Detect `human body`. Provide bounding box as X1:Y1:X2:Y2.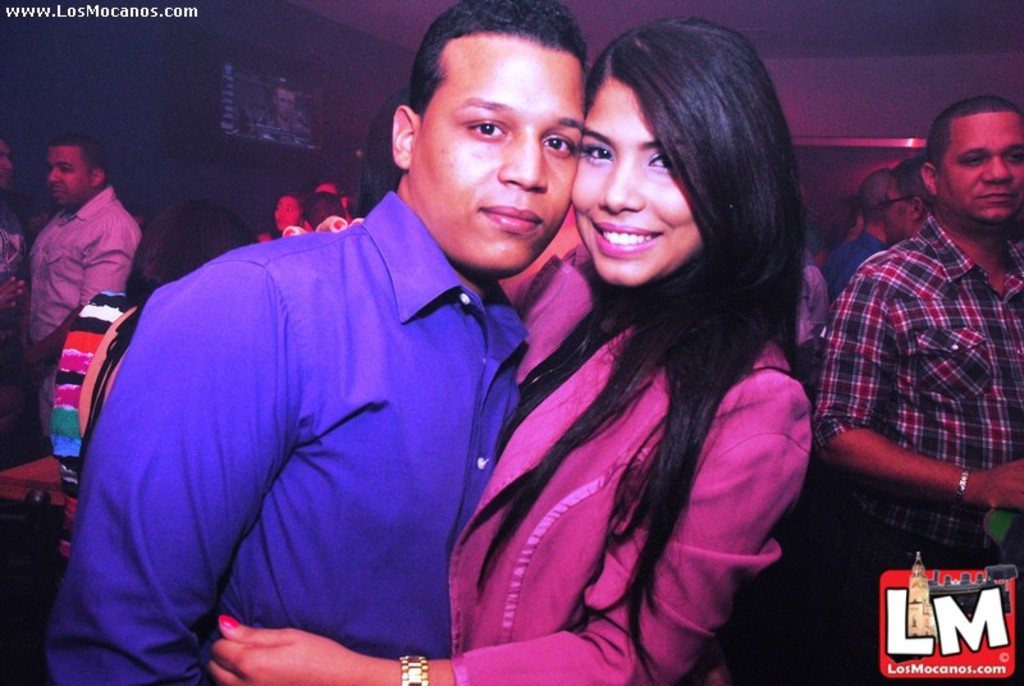
20:134:136:453.
